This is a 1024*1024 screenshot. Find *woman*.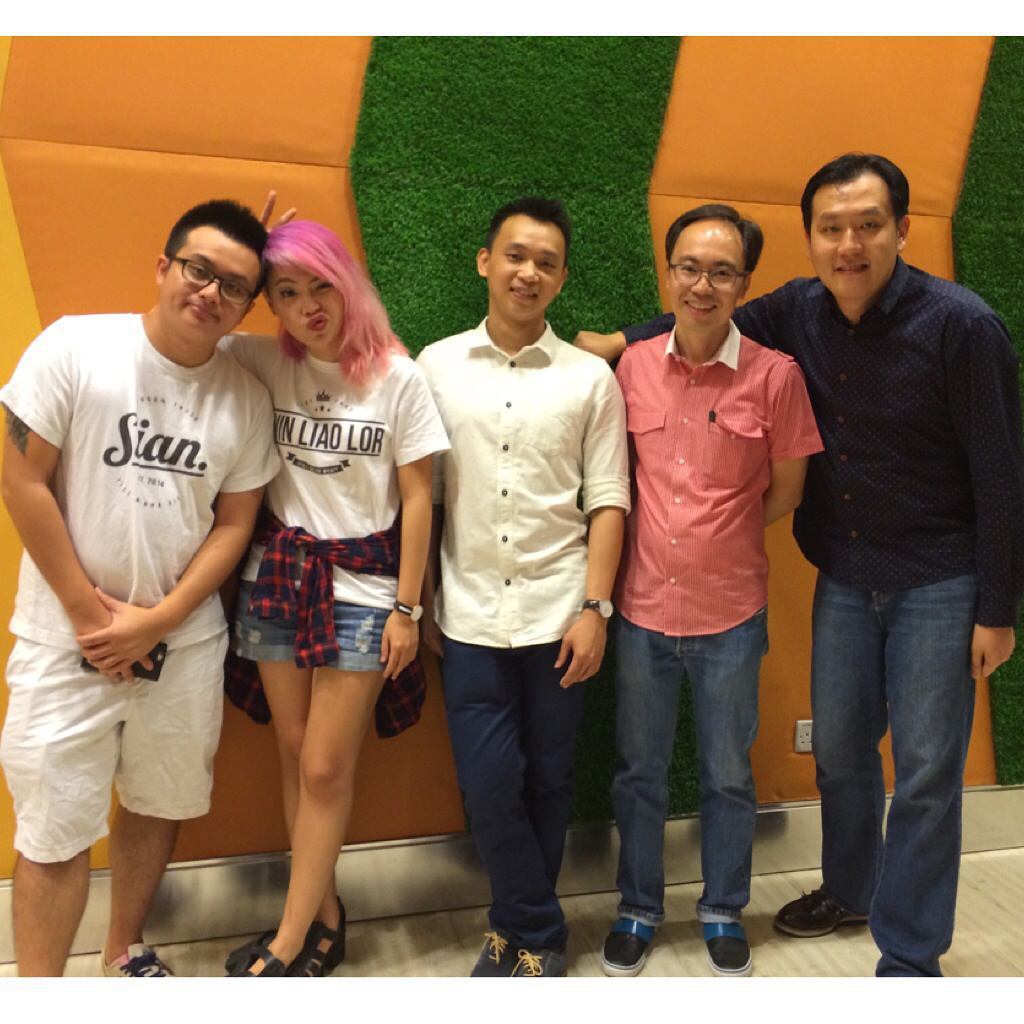
Bounding box: (x1=199, y1=187, x2=456, y2=995).
